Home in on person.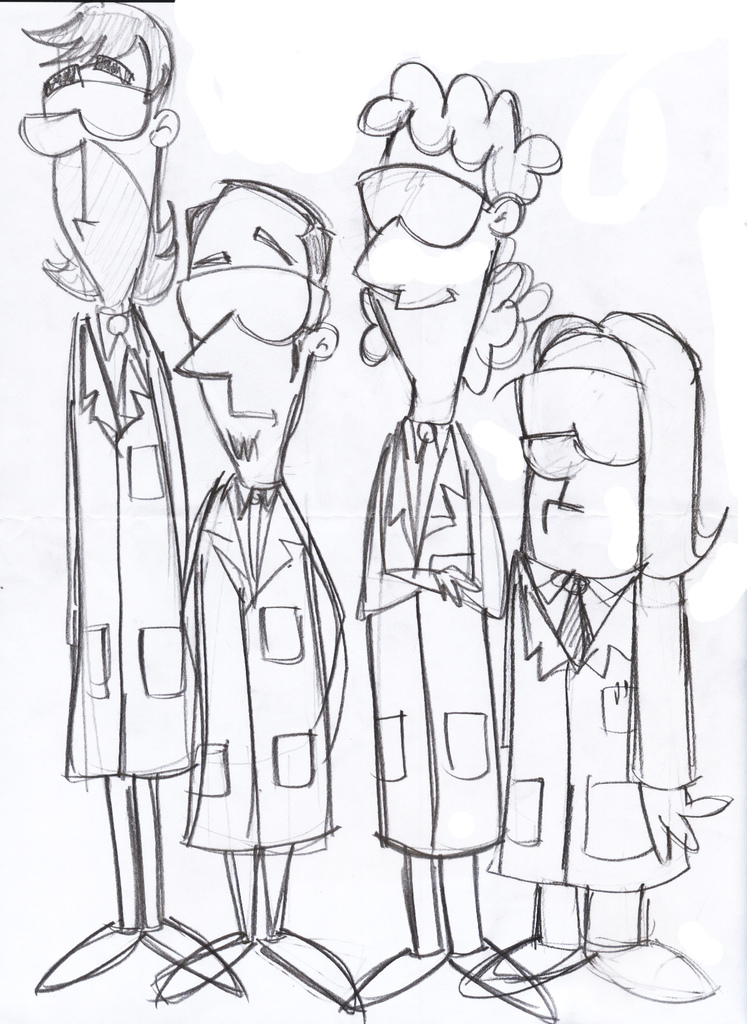
Homed in at (left=457, top=303, right=723, bottom=998).
